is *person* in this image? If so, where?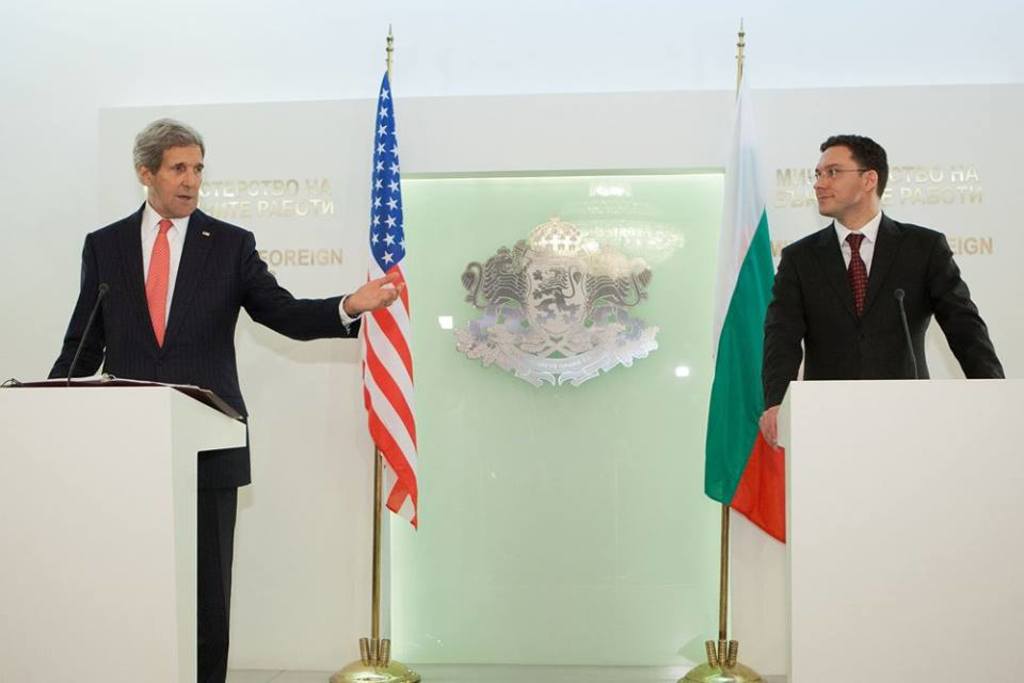
Yes, at (51, 117, 329, 531).
